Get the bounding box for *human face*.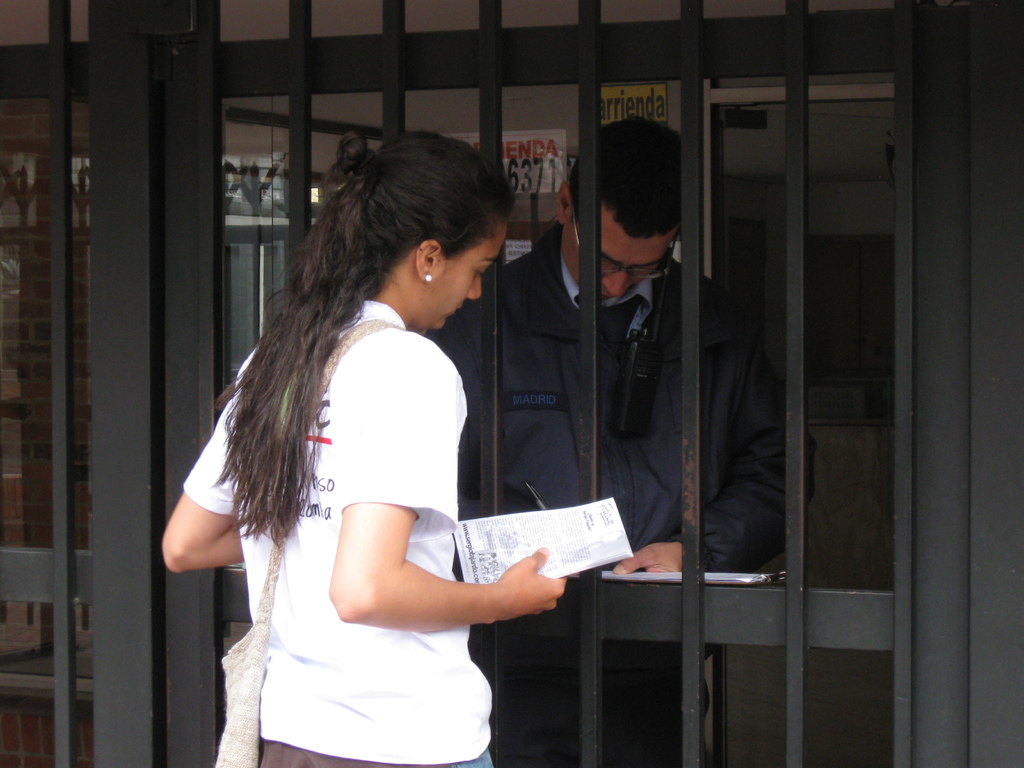
Rect(570, 212, 671, 303).
